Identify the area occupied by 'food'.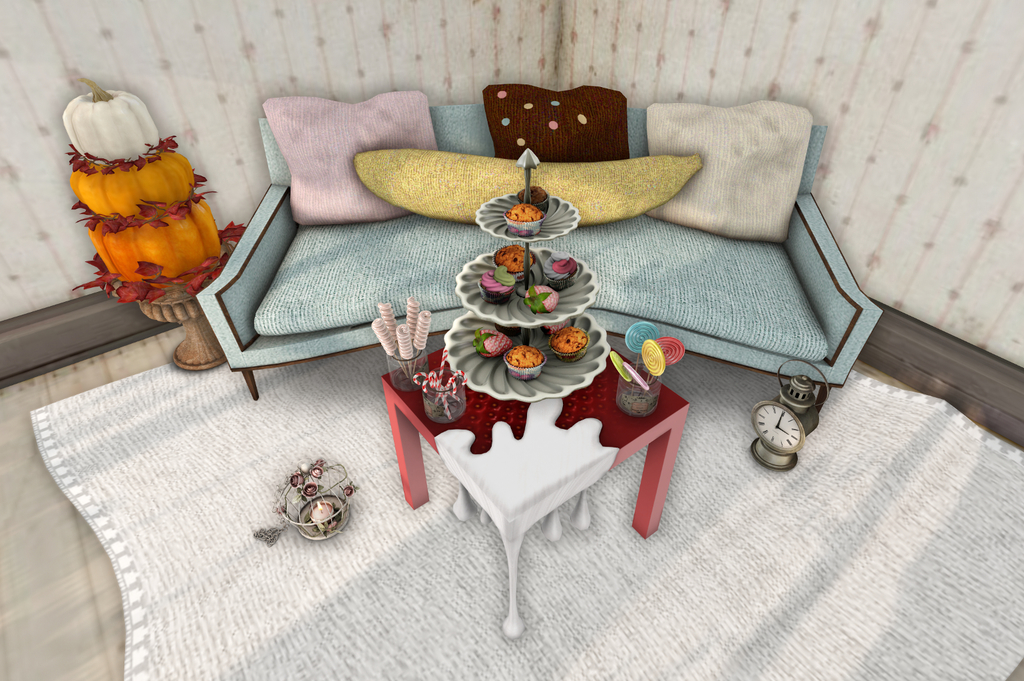
Area: {"x1": 522, "y1": 285, "x2": 557, "y2": 313}.
